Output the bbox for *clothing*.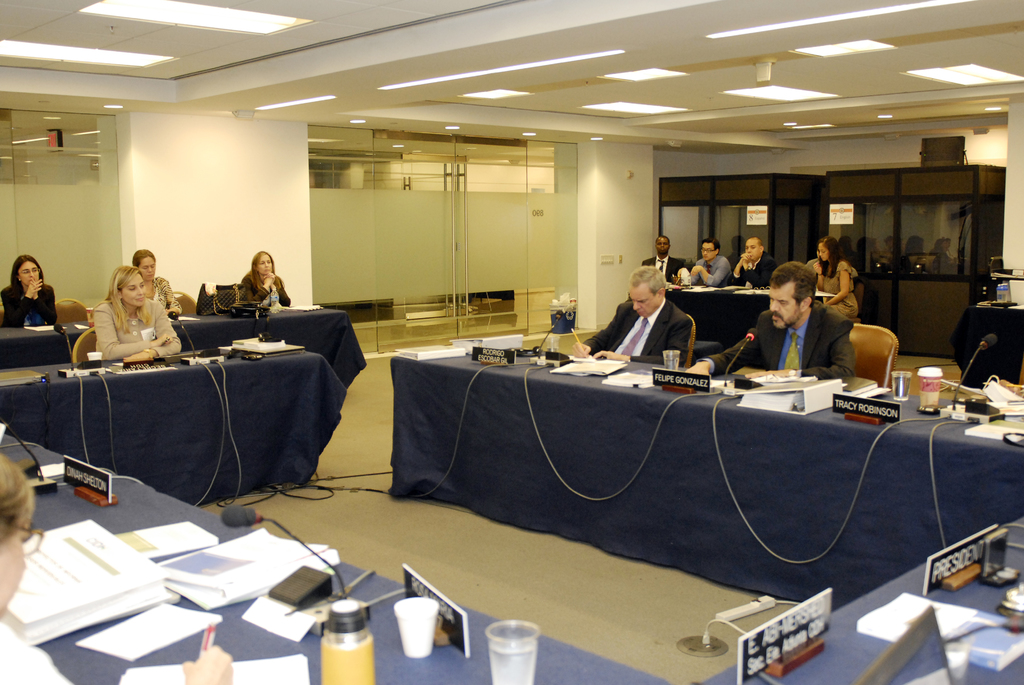
<box>578,302,691,370</box>.
